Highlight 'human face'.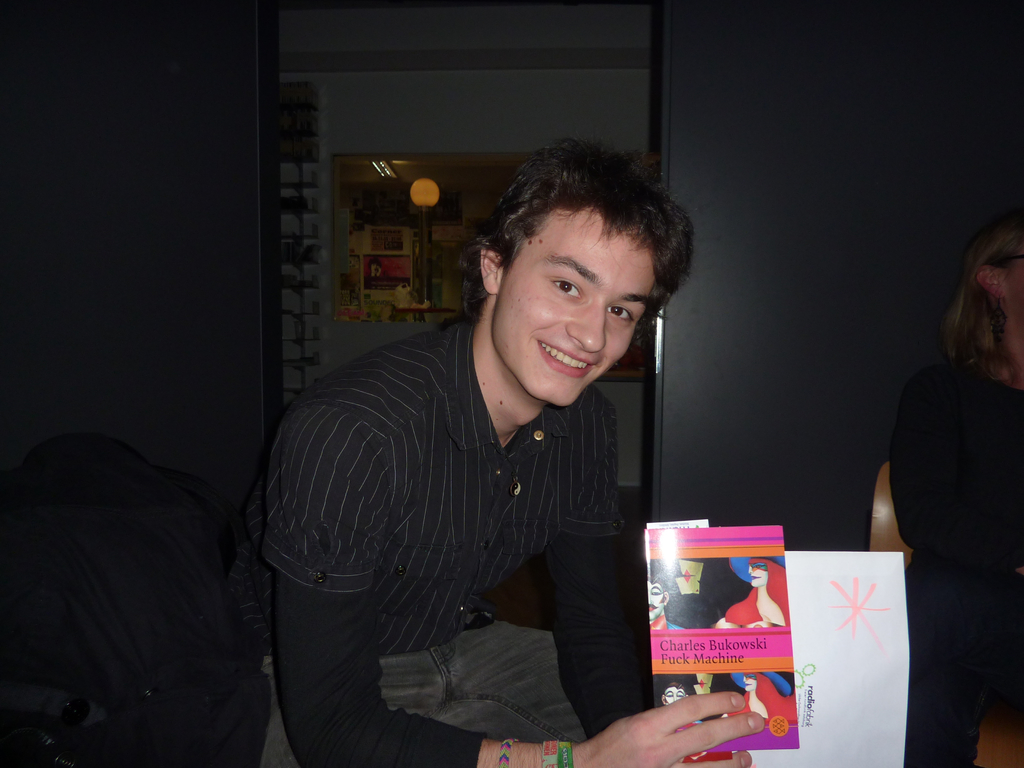
Highlighted region: [left=742, top=671, right=755, bottom=692].
